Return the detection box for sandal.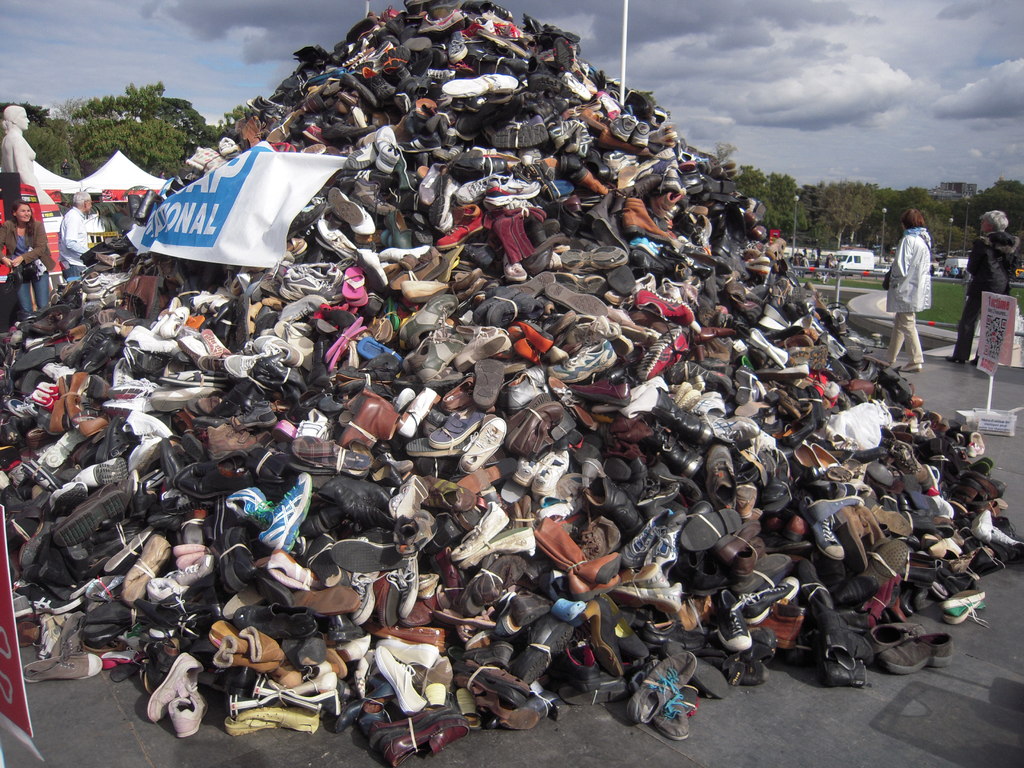
x1=343, y1=264, x2=360, y2=300.
